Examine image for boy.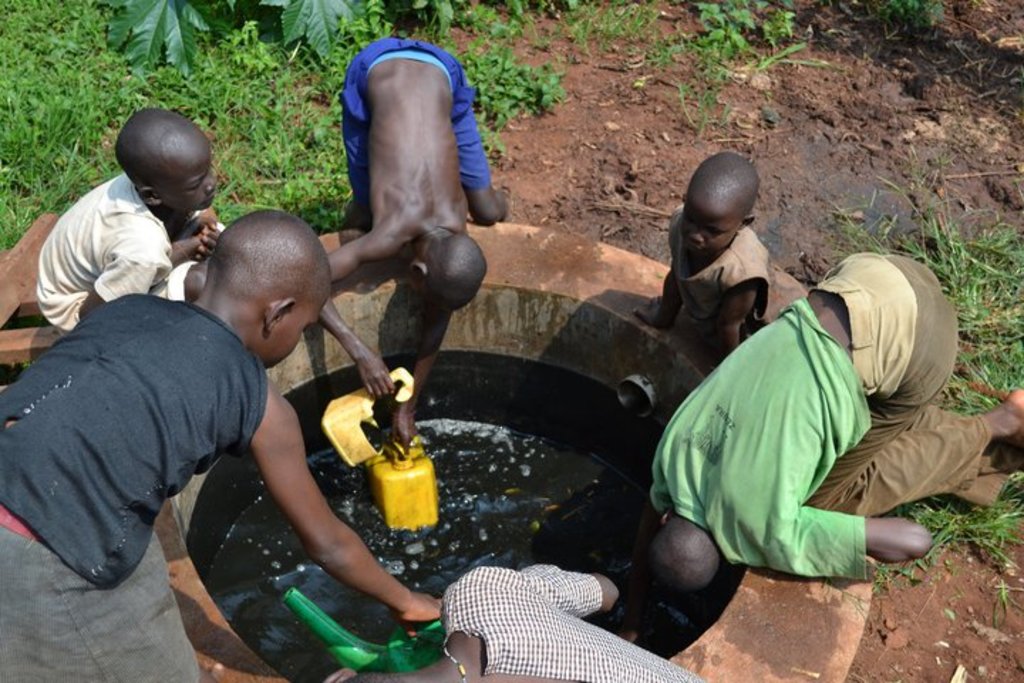
Examination result: <region>0, 201, 448, 682</region>.
